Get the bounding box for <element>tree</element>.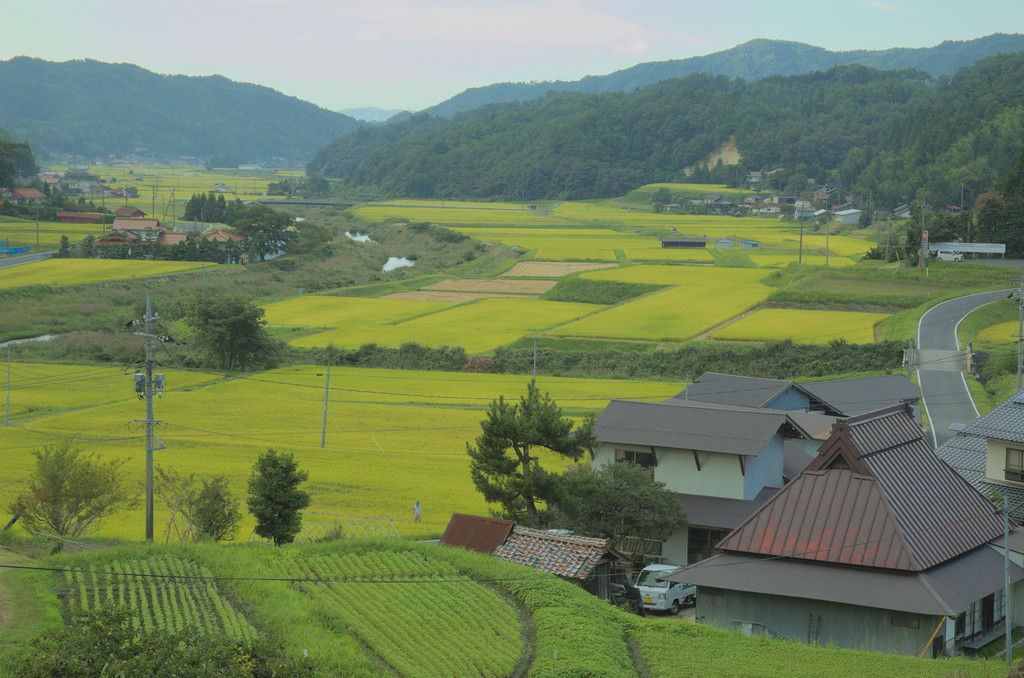
(31,176,69,210).
